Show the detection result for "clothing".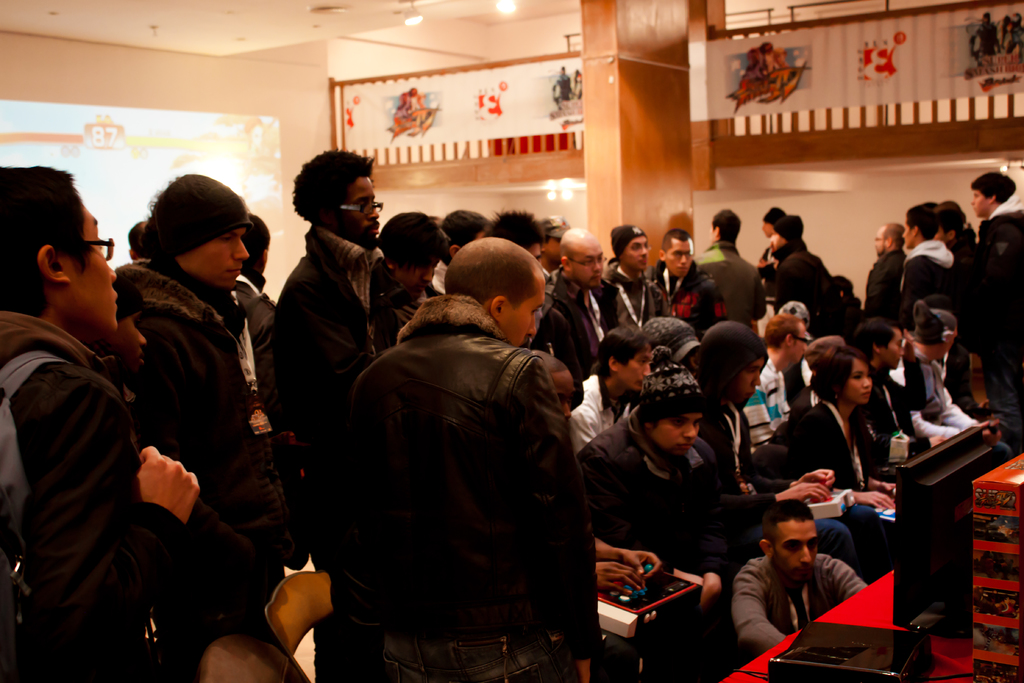
[571,370,623,447].
